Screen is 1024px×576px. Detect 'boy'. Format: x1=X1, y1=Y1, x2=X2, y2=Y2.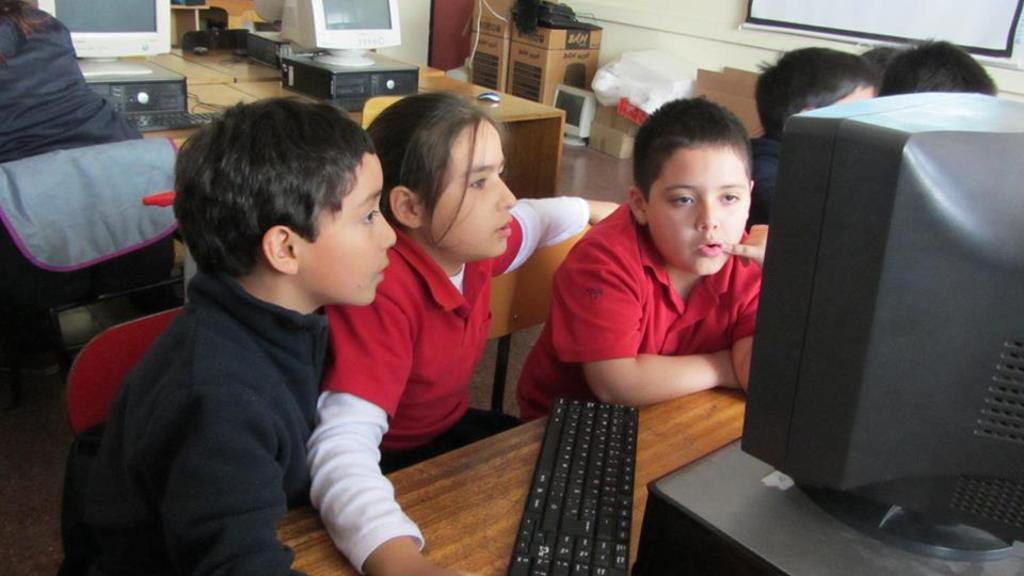
x1=535, y1=94, x2=790, y2=458.
